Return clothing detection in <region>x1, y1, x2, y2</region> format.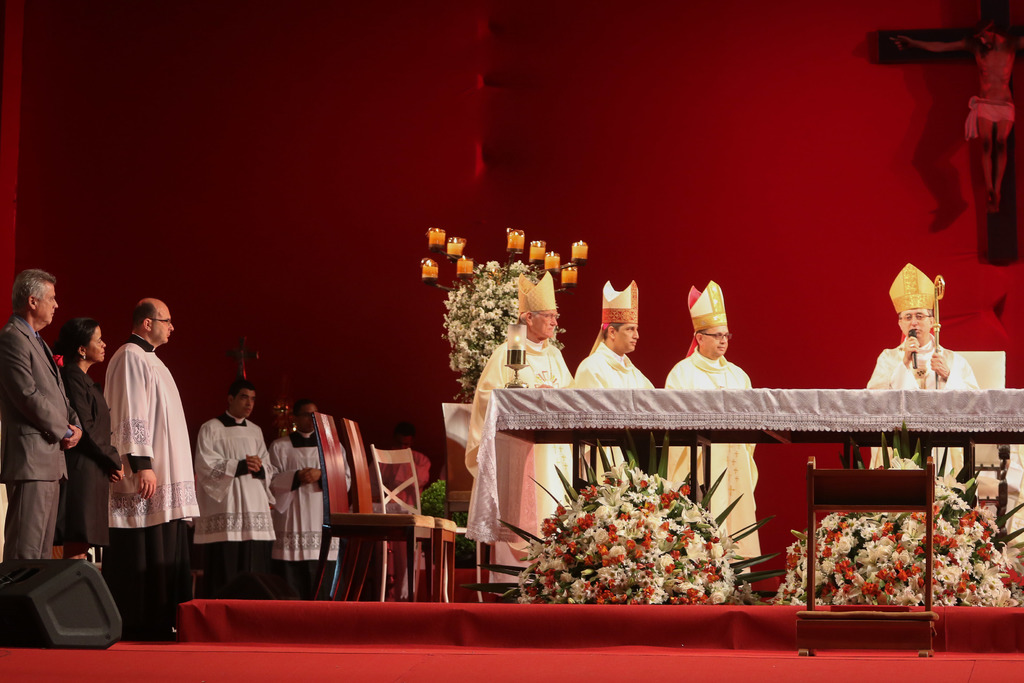
<region>867, 335, 980, 466</region>.
